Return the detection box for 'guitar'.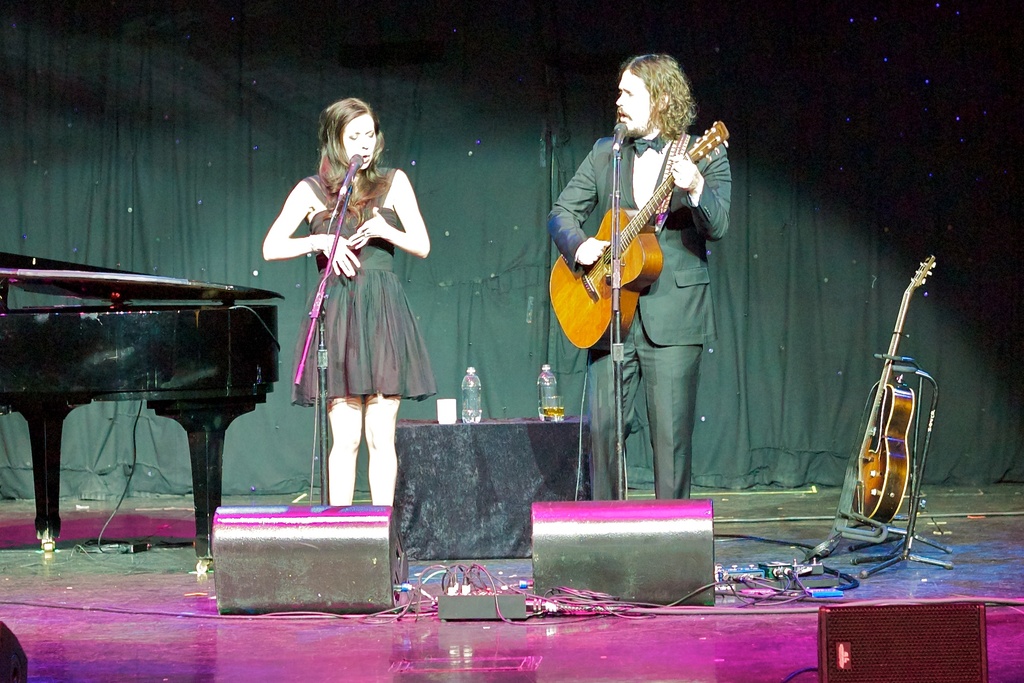
[left=846, top=257, right=936, bottom=526].
